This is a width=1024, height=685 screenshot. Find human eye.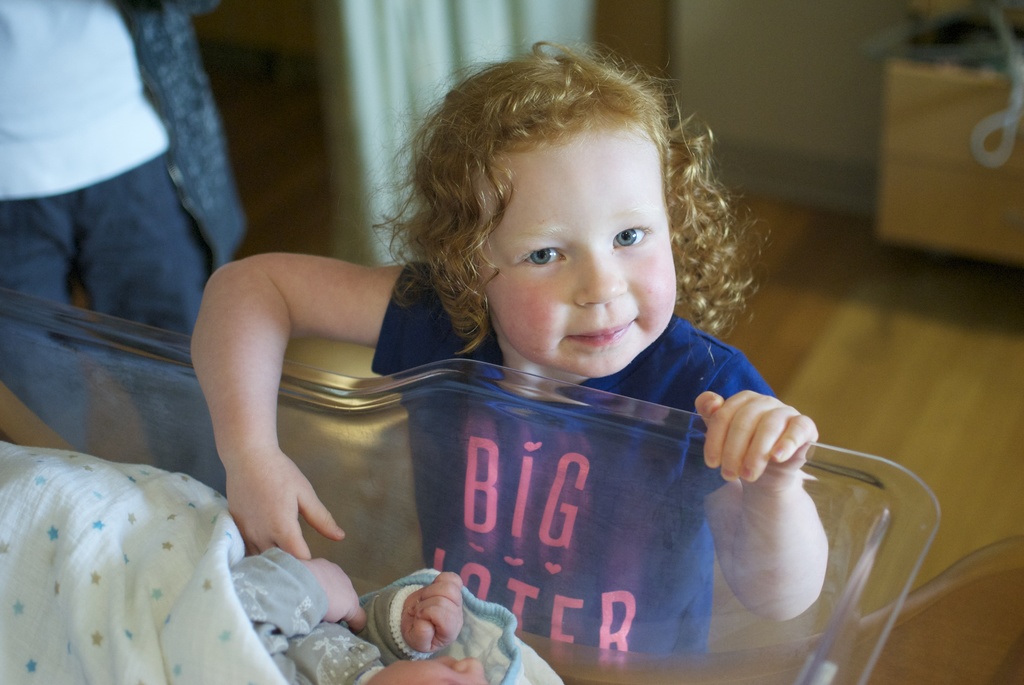
Bounding box: [611, 224, 653, 249].
